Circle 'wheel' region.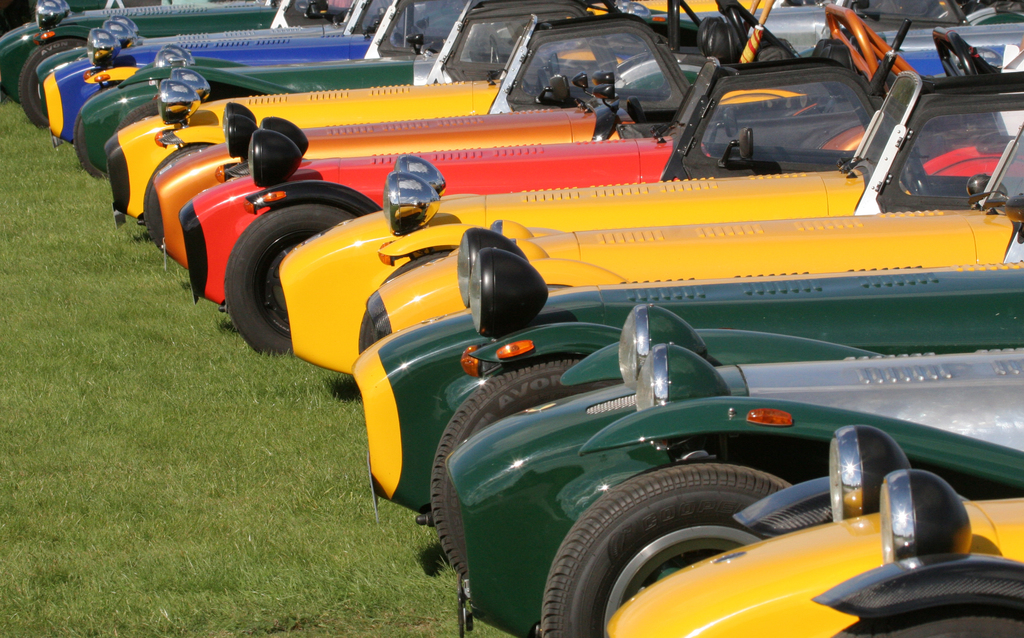
Region: 535/461/811/637.
